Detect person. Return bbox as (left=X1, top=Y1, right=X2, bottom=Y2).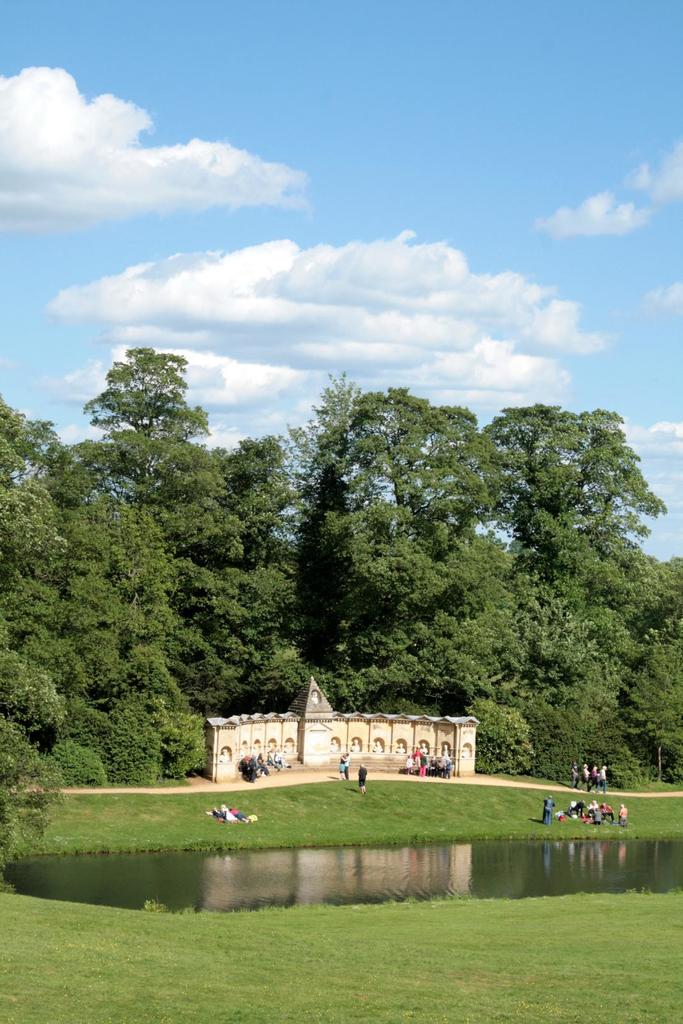
(left=352, top=760, right=376, bottom=791).
